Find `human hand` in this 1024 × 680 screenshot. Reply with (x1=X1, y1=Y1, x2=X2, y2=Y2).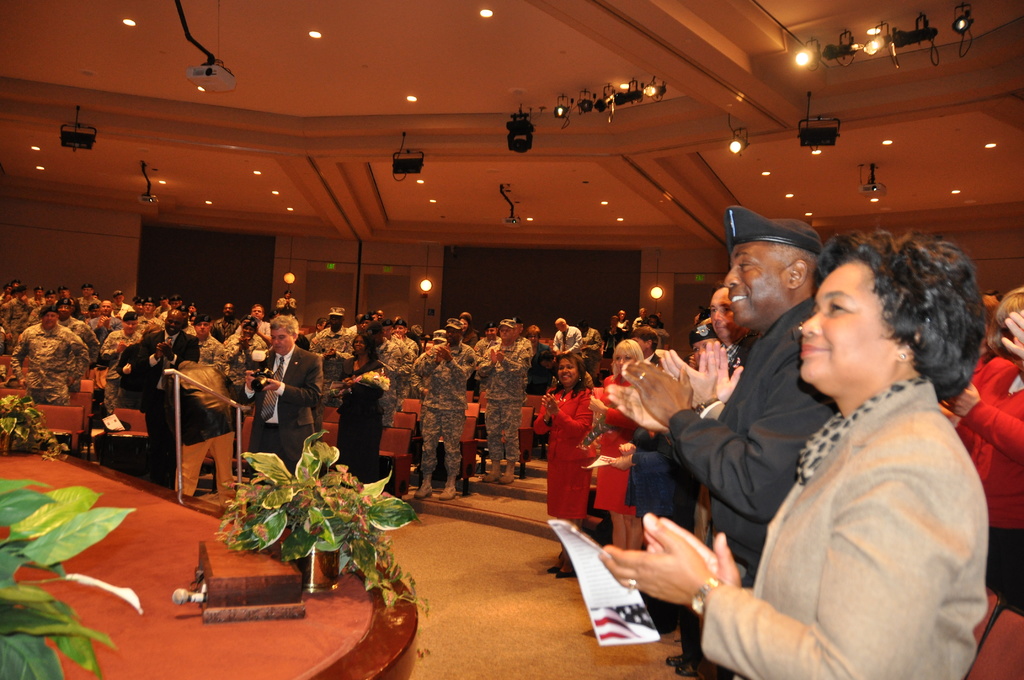
(x1=564, y1=348, x2=571, y2=353).
